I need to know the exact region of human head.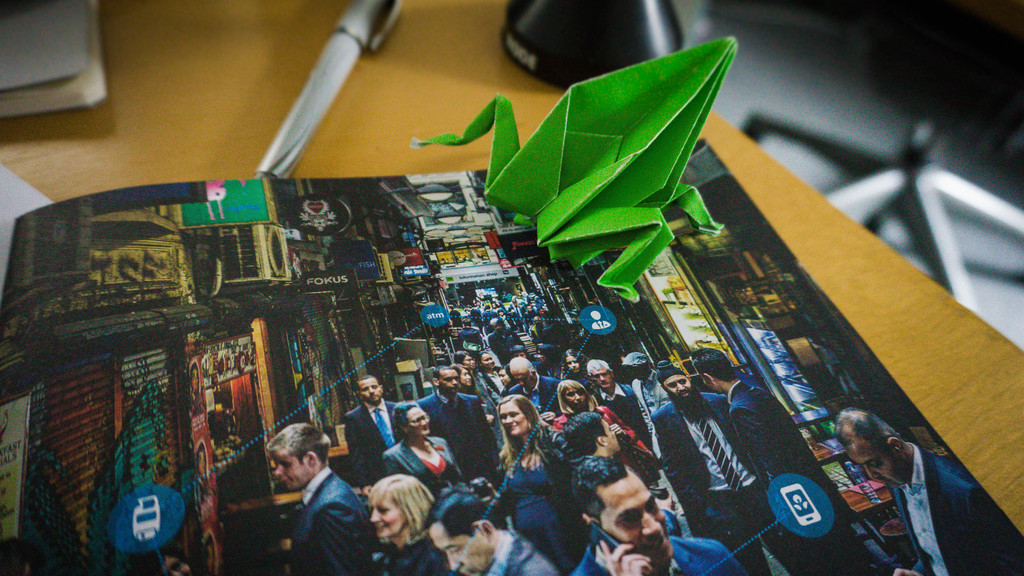
Region: locate(556, 378, 594, 413).
